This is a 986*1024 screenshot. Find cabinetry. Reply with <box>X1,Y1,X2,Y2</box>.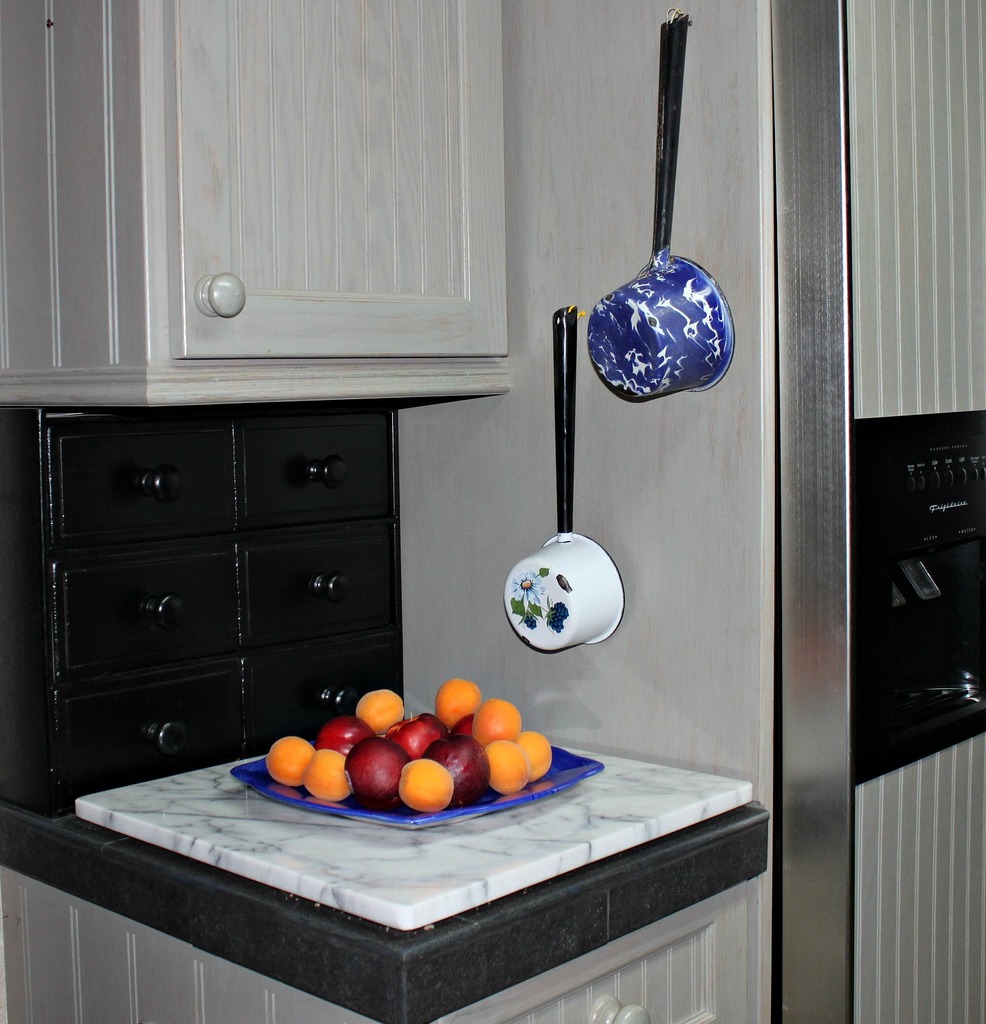
<box>159,0,517,360</box>.
